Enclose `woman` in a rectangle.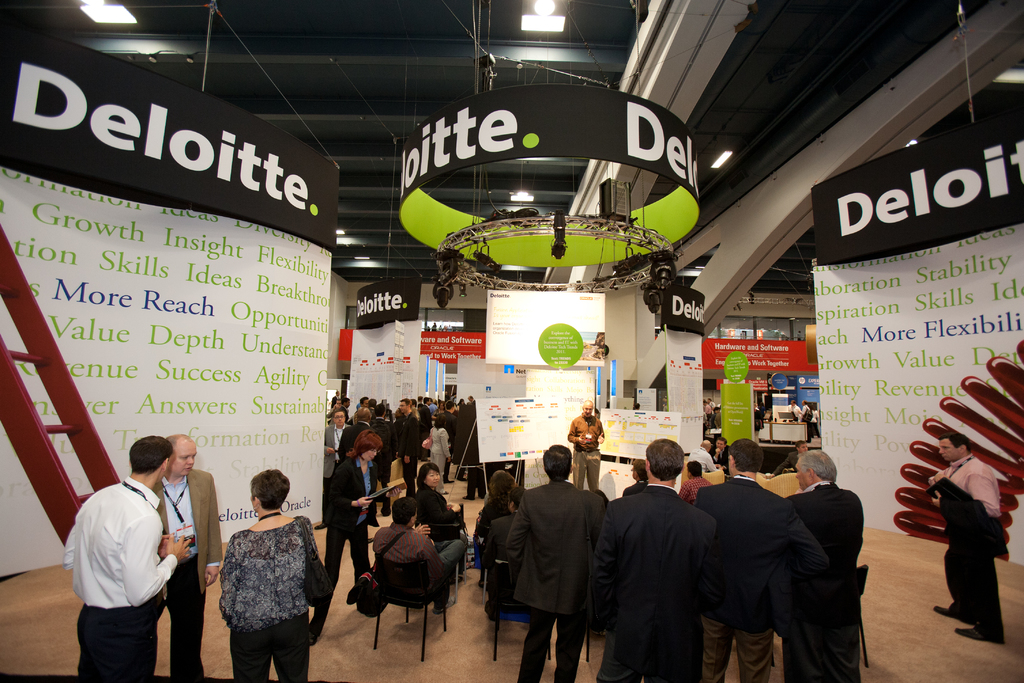
429/414/454/493.
